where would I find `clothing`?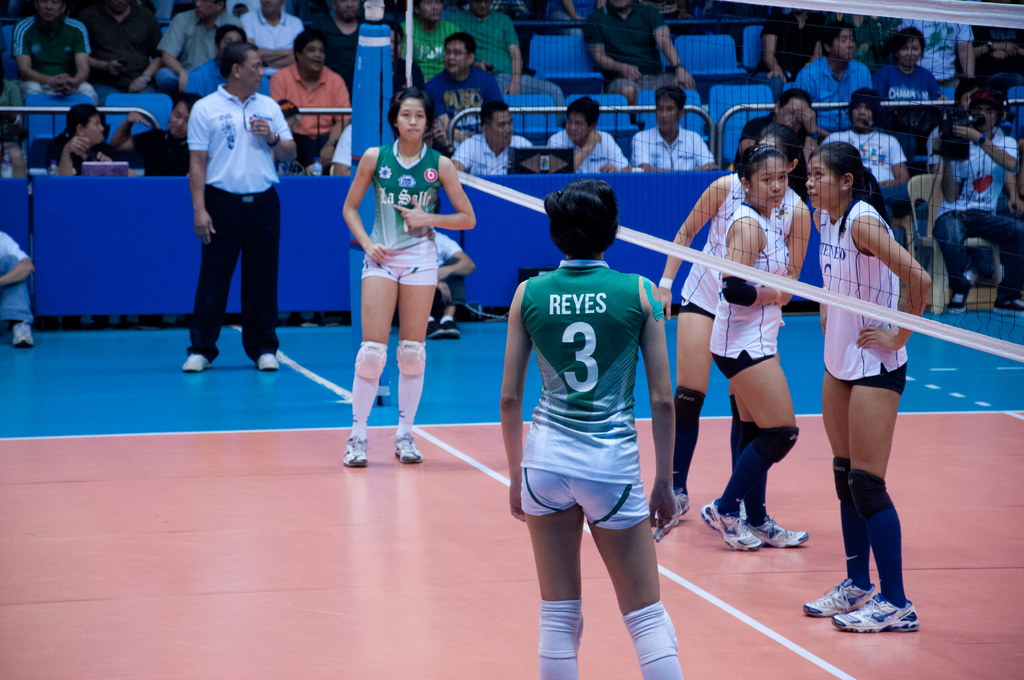
At rect(429, 67, 518, 160).
